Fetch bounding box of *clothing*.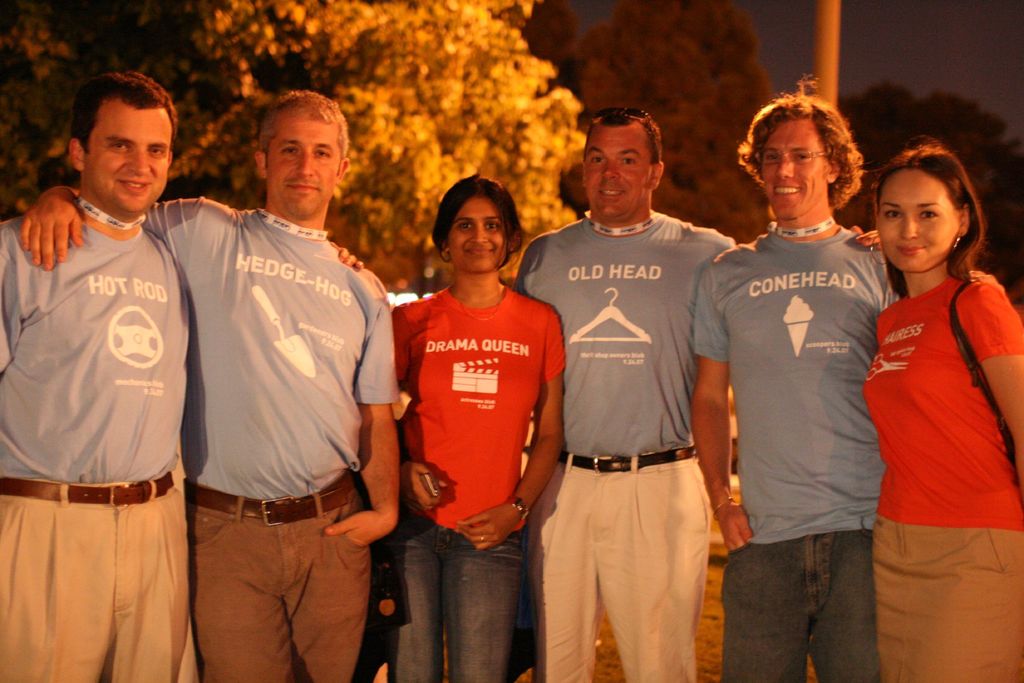
Bbox: (872, 523, 1023, 682).
